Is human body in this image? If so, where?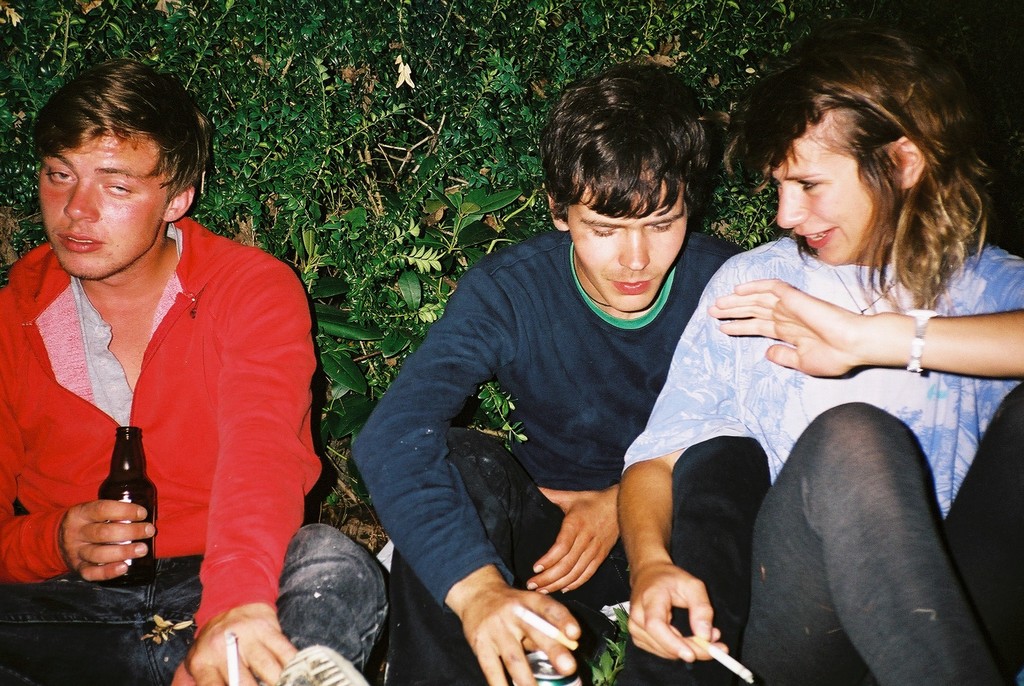
Yes, at <region>0, 61, 381, 685</region>.
